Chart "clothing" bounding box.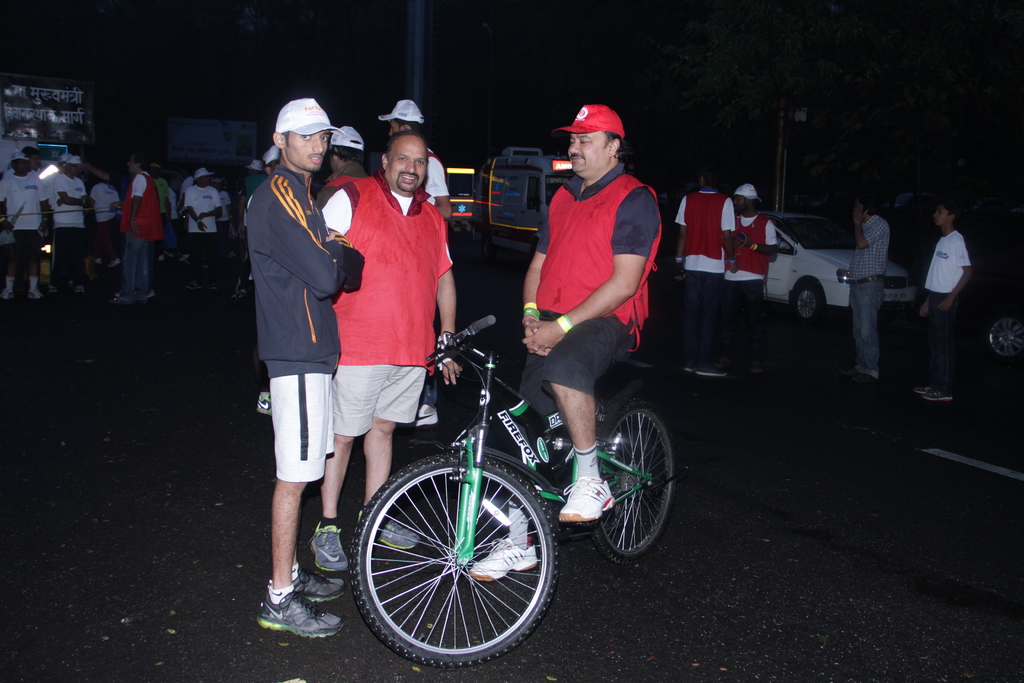
Charted: locate(680, 272, 719, 372).
